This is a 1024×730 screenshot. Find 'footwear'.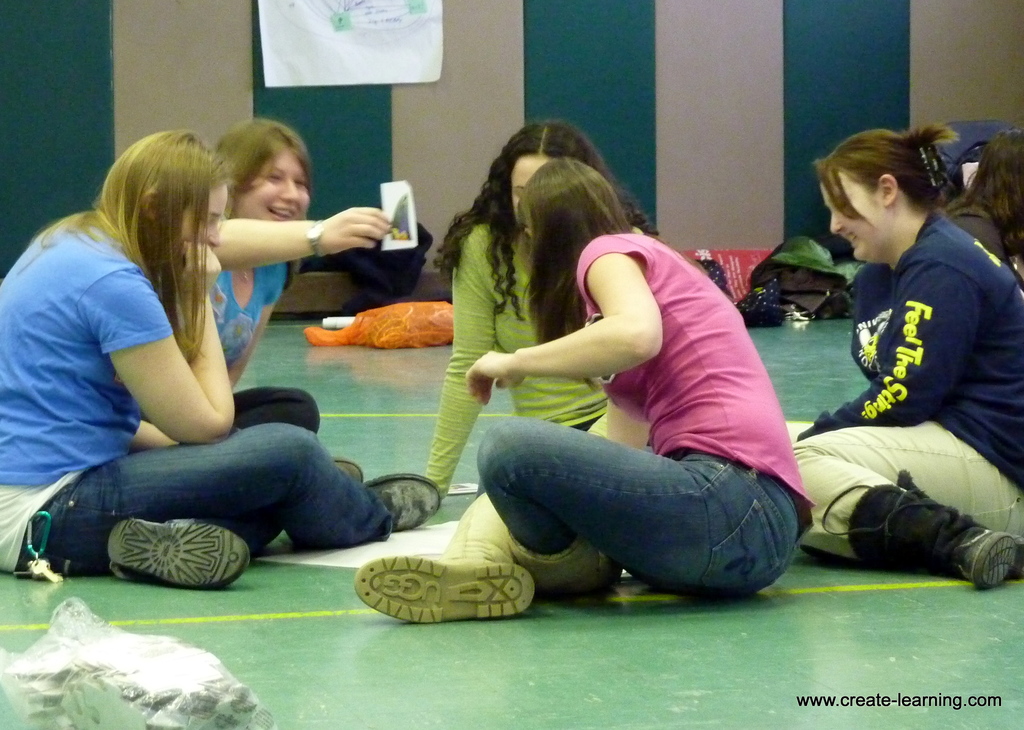
Bounding box: x1=328, y1=458, x2=366, y2=487.
